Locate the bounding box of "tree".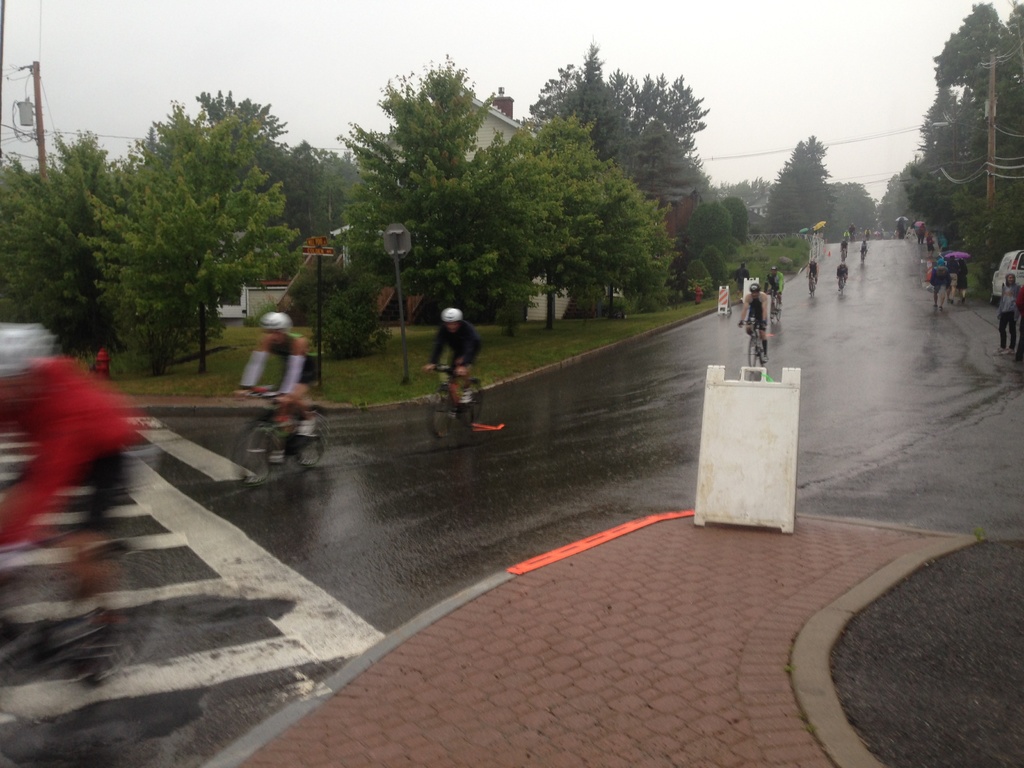
Bounding box: detection(337, 48, 559, 333).
